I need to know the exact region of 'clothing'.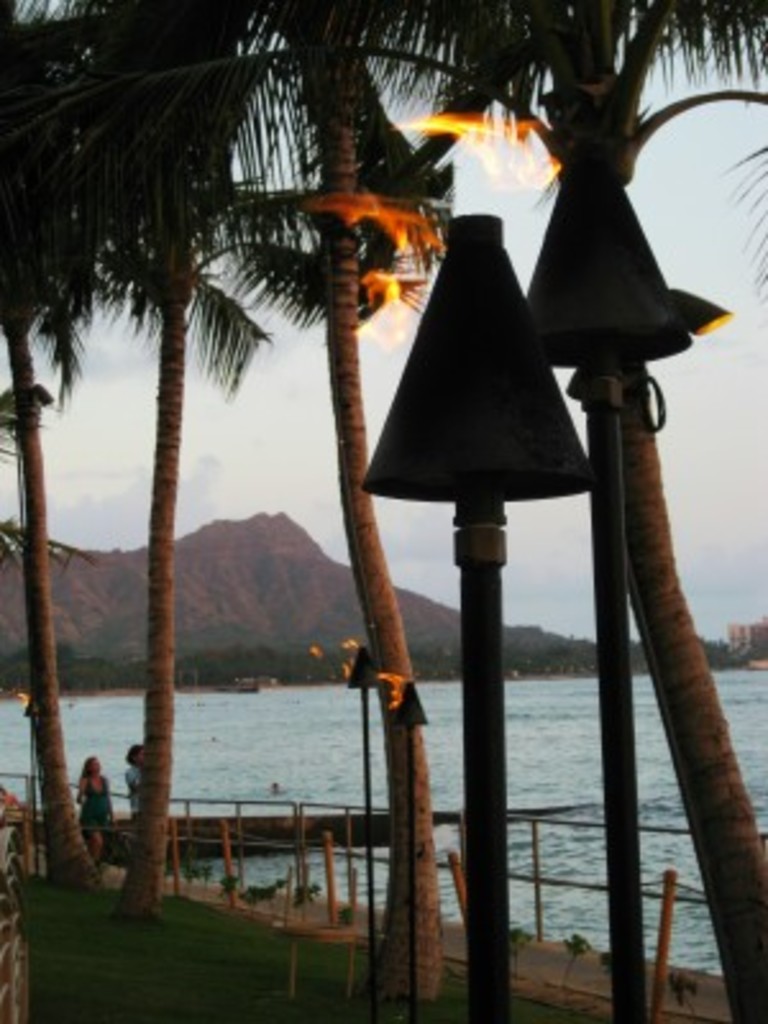
Region: 77, 783, 108, 837.
